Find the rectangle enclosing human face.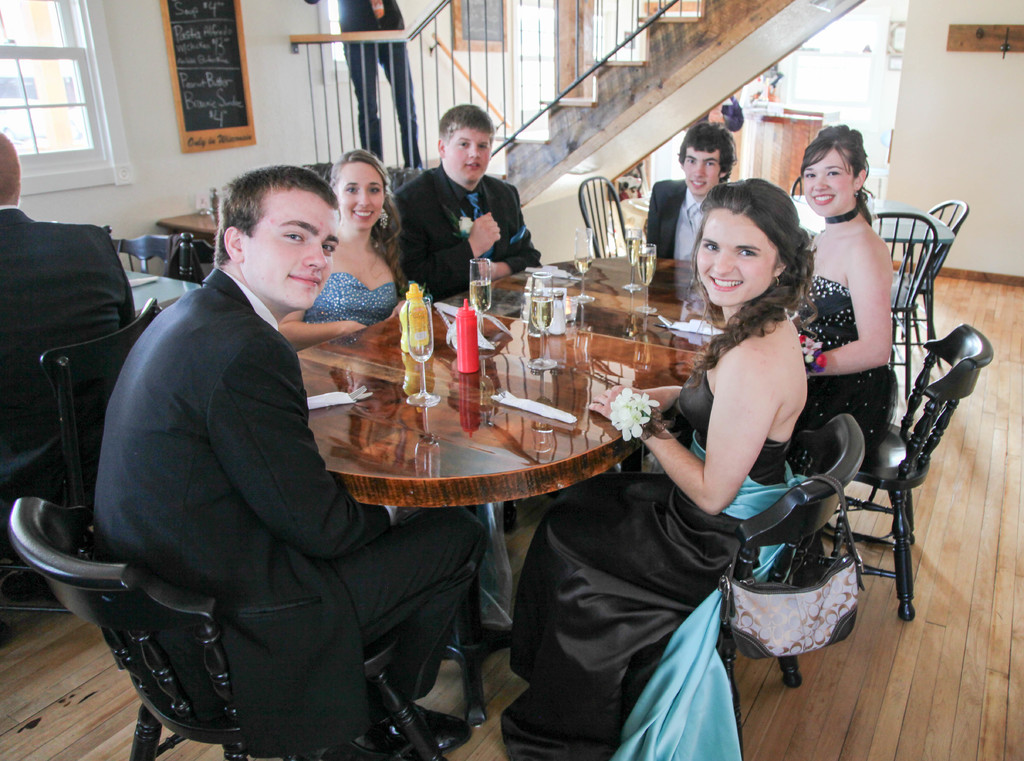
x1=680, y1=147, x2=724, y2=197.
